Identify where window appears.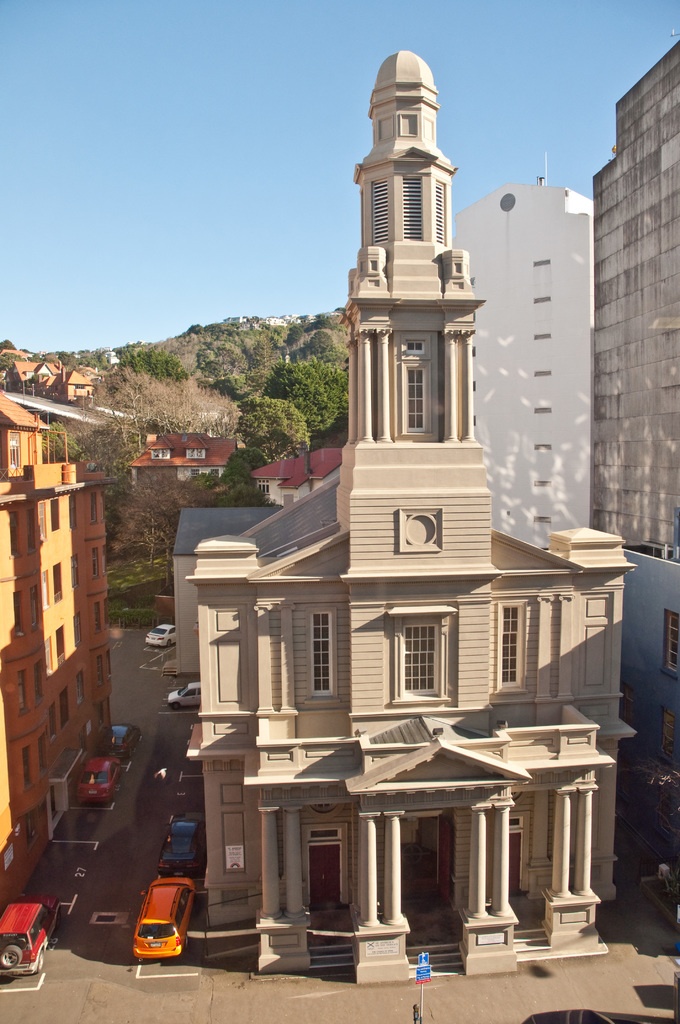
Appears at (x1=70, y1=610, x2=85, y2=646).
